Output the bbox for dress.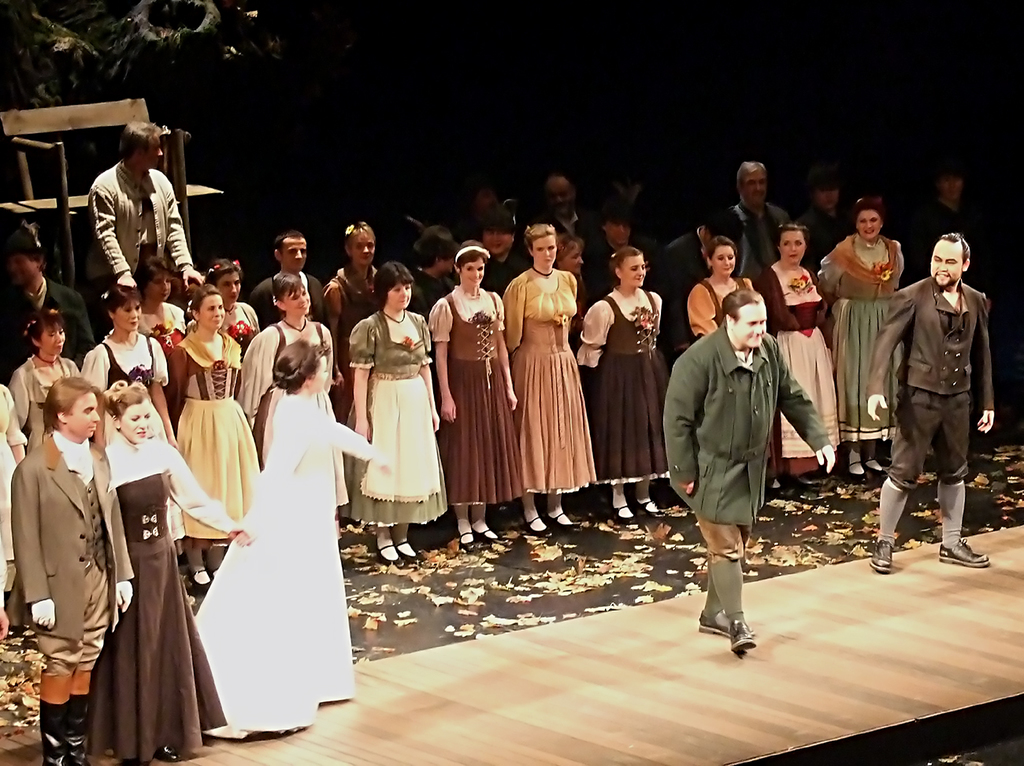
(left=502, top=268, right=598, bottom=493).
